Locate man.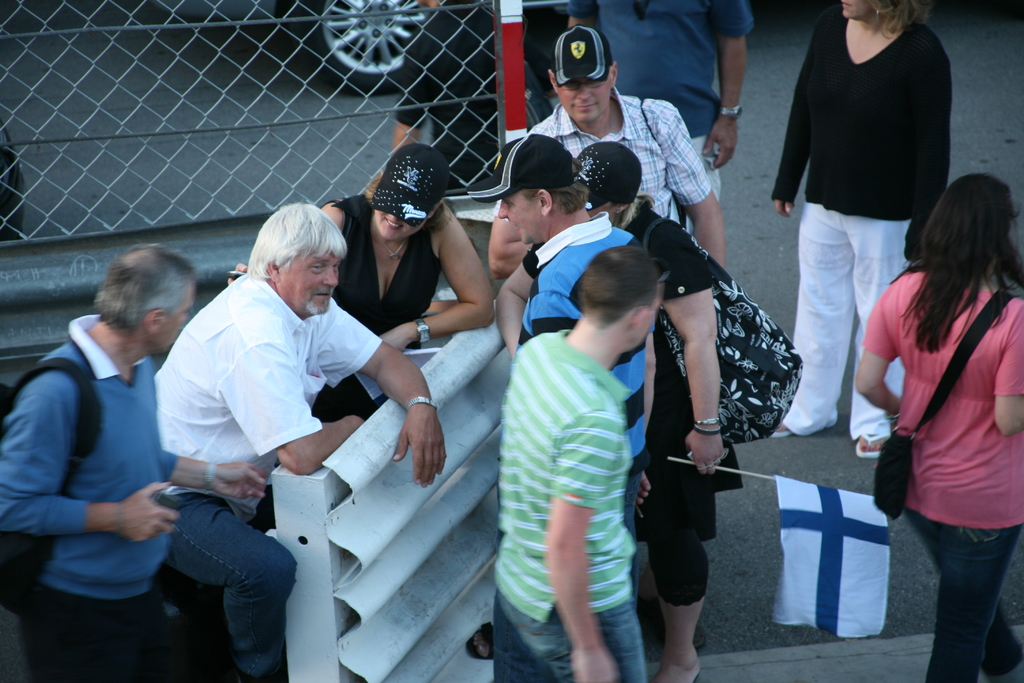
Bounding box: (left=565, top=0, right=755, bottom=206).
